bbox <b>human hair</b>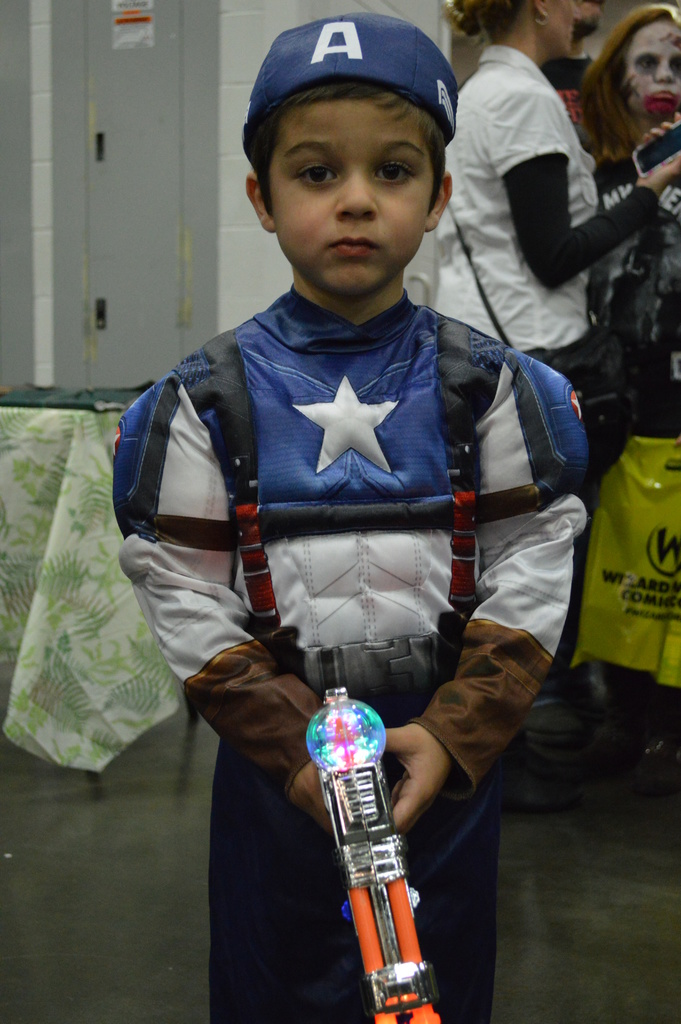
{"x1": 441, "y1": 0, "x2": 536, "y2": 35}
